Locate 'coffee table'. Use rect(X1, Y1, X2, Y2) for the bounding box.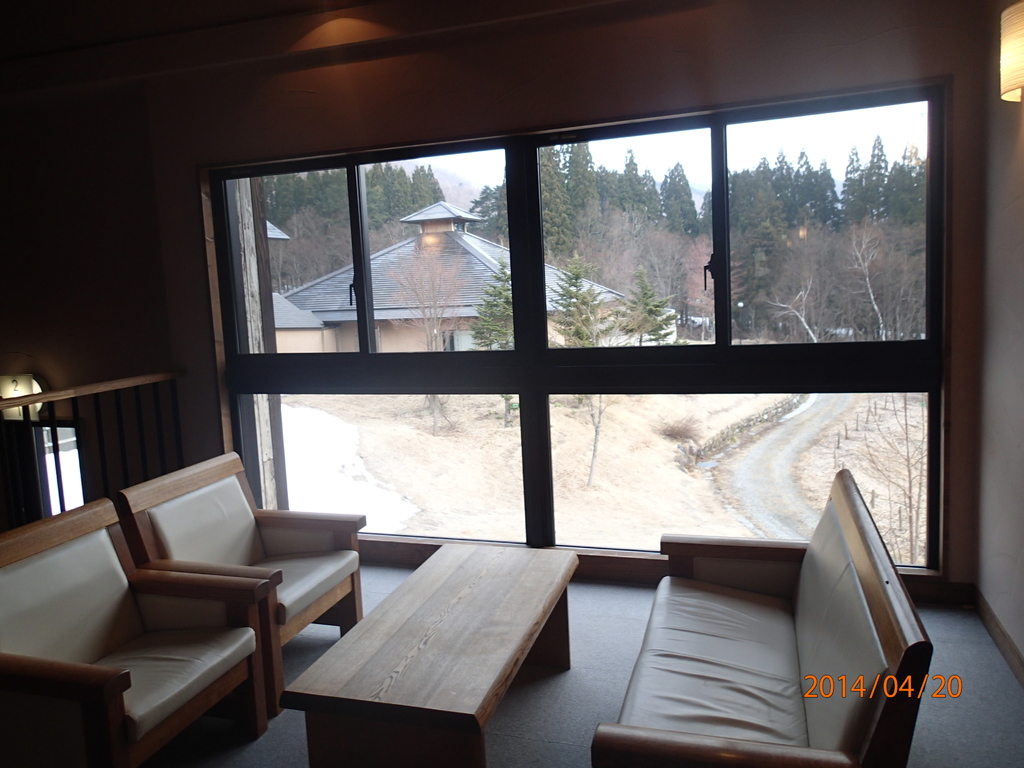
rect(265, 539, 561, 748).
